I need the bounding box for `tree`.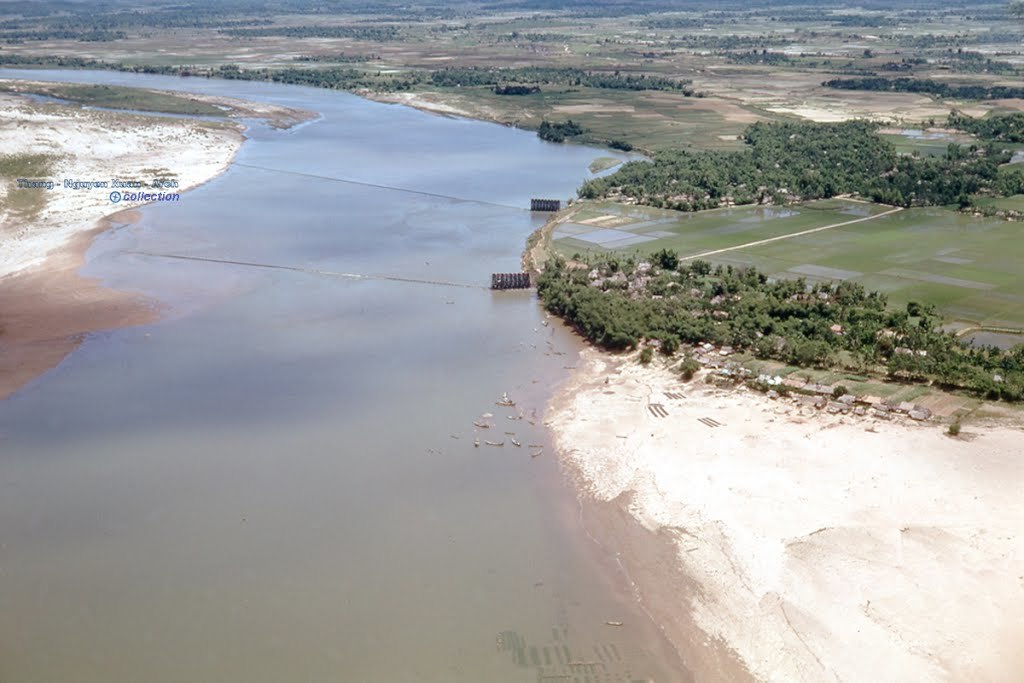
Here it is: l=578, t=118, r=1023, b=208.
